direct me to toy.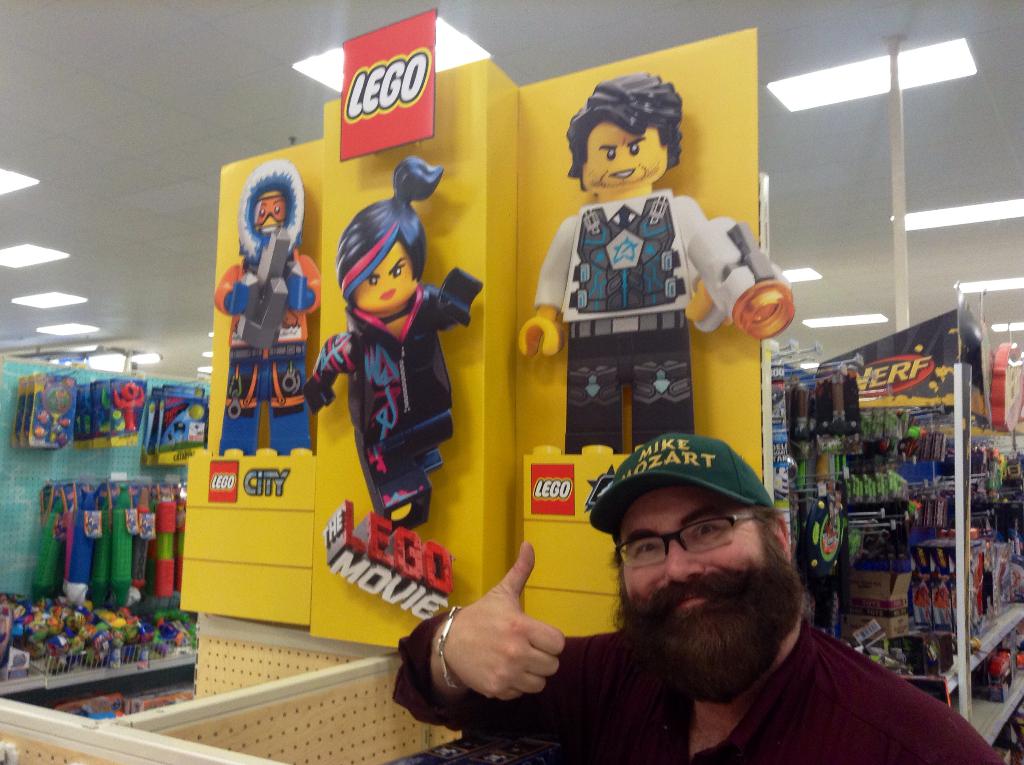
Direction: <region>982, 342, 1023, 439</region>.
